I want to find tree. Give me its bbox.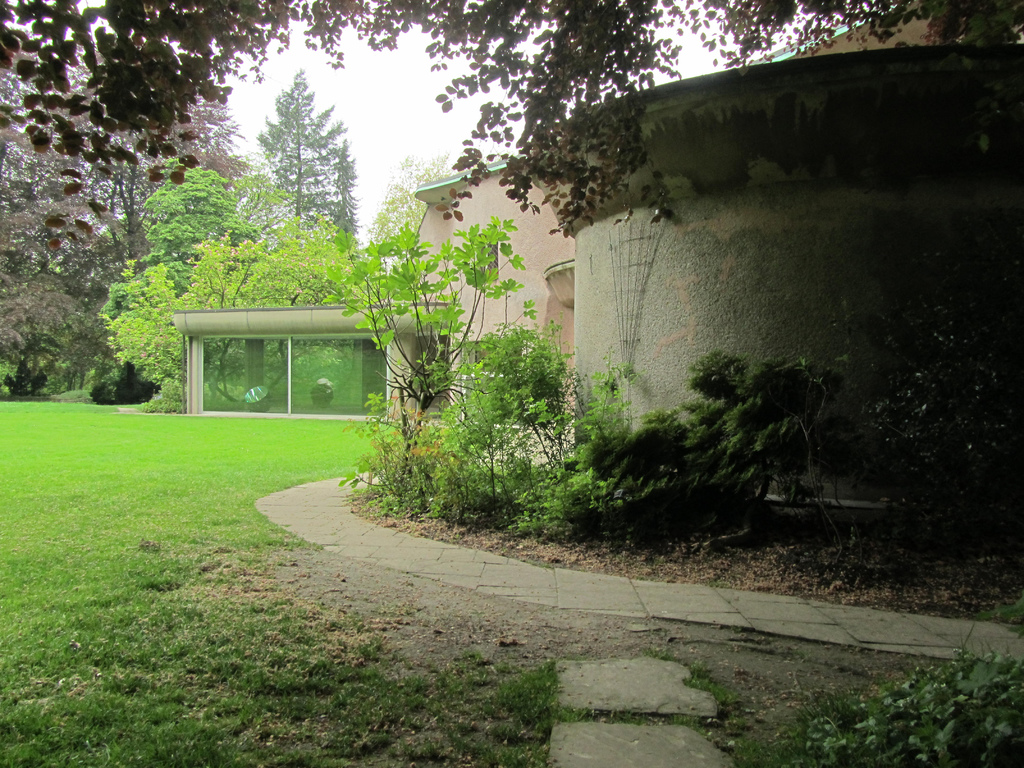
<region>224, 172, 300, 243</region>.
